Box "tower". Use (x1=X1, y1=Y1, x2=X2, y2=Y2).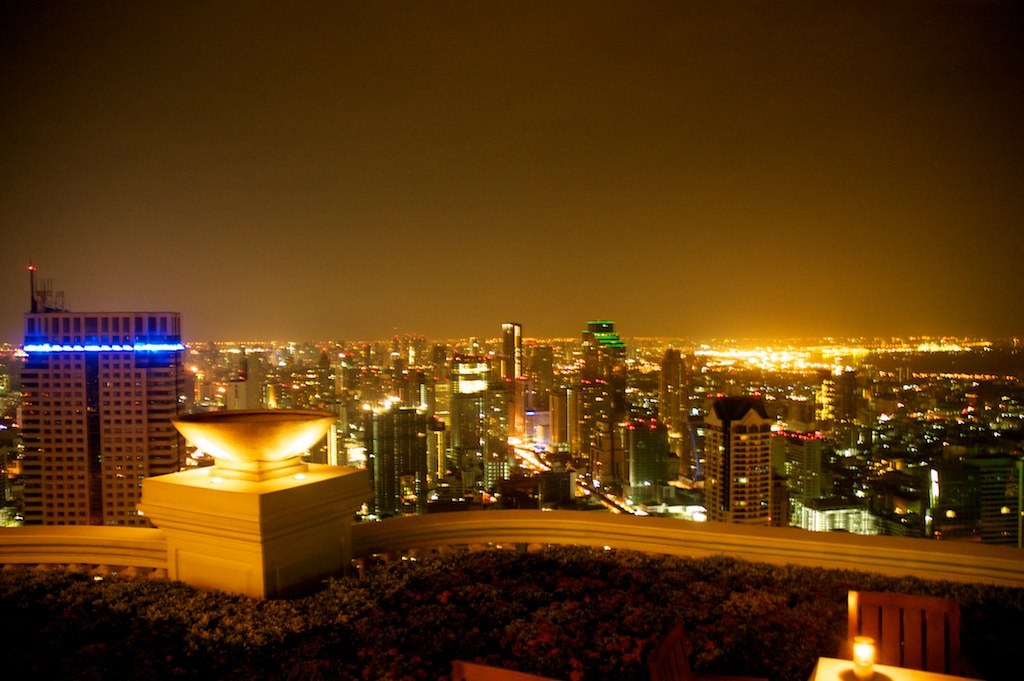
(x1=430, y1=422, x2=444, y2=496).
